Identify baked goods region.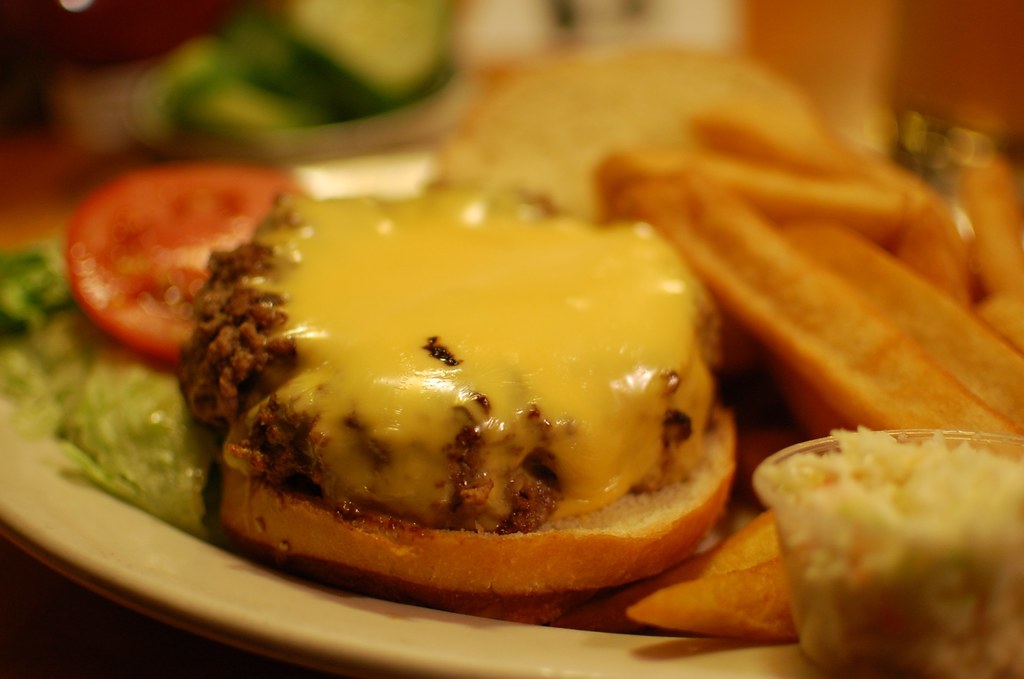
Region: 166:186:734:609.
